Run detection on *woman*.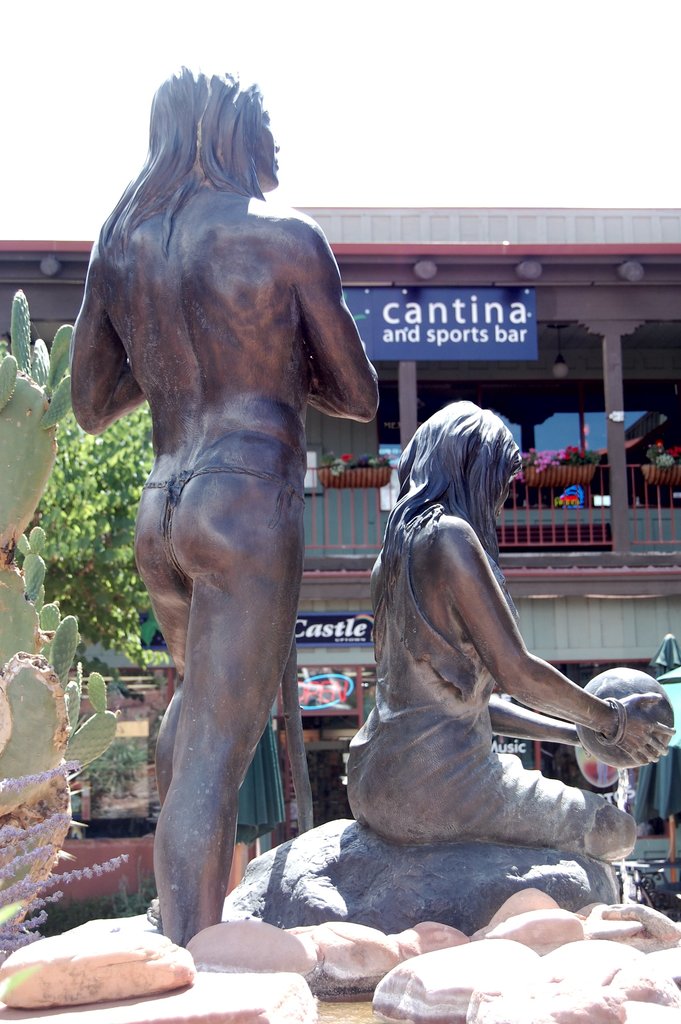
Result: [left=70, top=61, right=380, bottom=948].
